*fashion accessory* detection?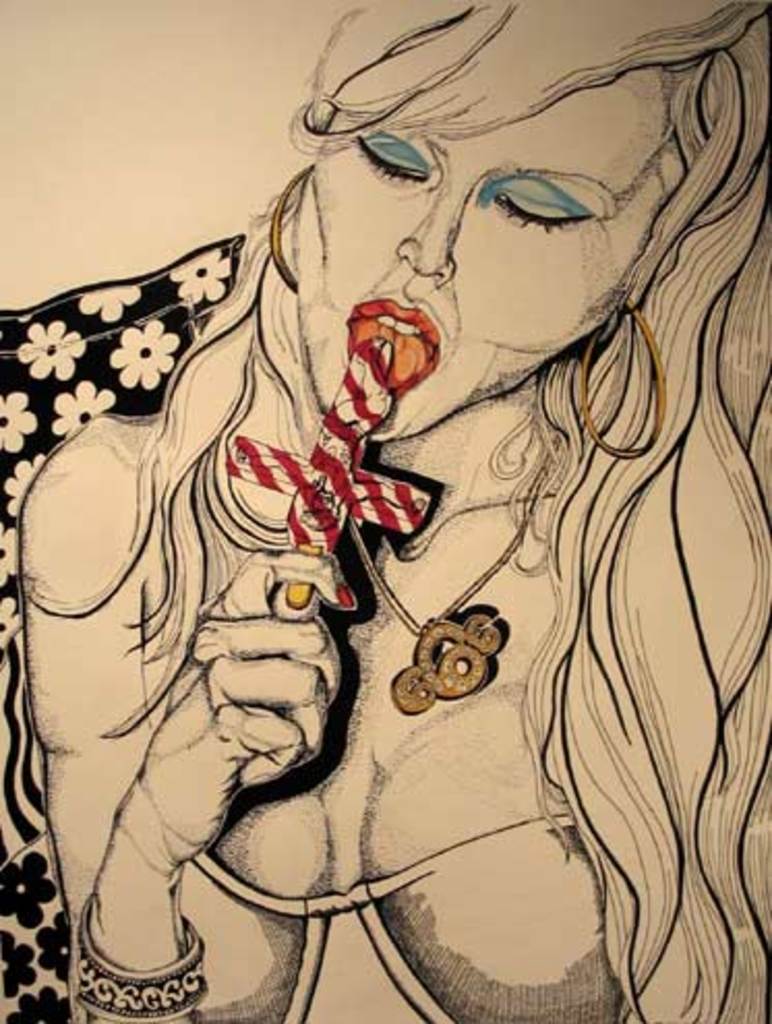
left=331, top=377, right=563, bottom=718
